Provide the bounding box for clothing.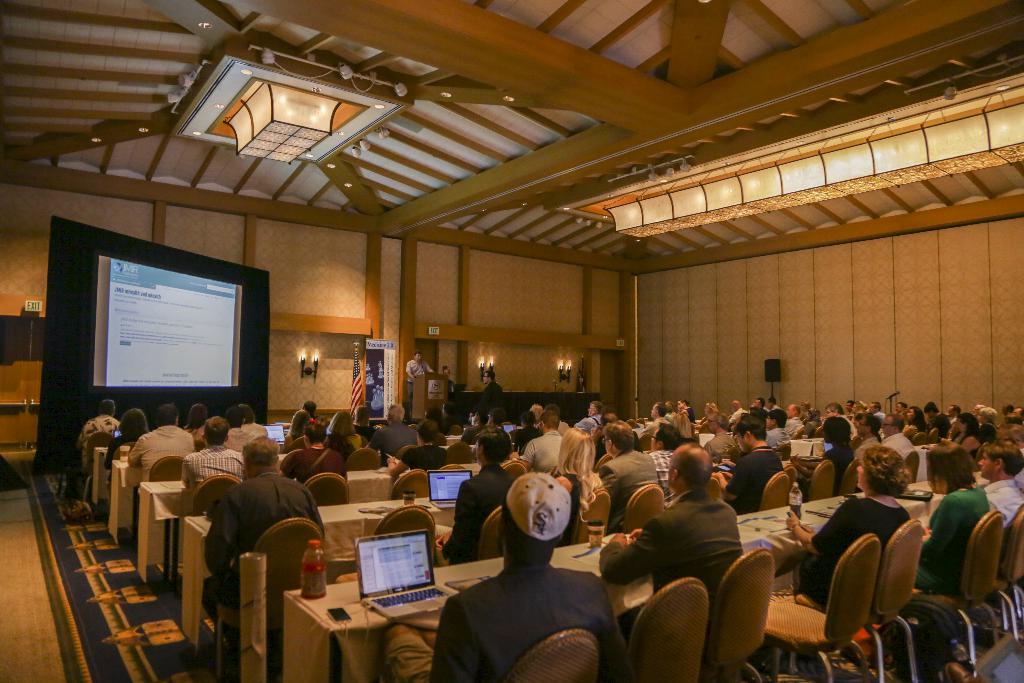
(883, 434, 918, 452).
